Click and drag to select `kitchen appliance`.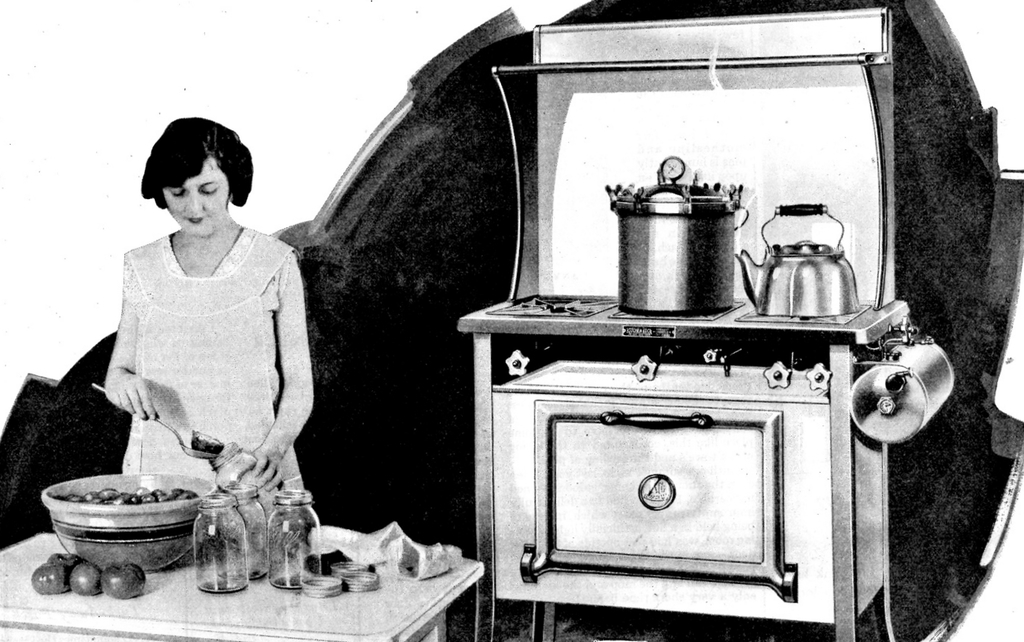
Selection: (x1=266, y1=489, x2=326, y2=591).
